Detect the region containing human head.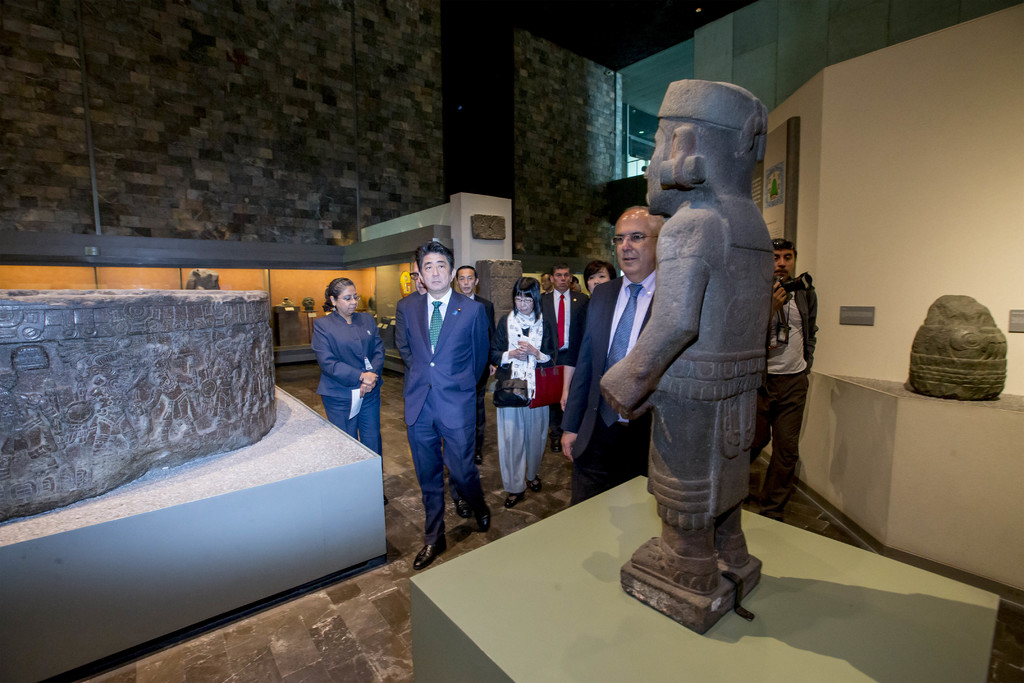
[x1=639, y1=75, x2=767, y2=210].
